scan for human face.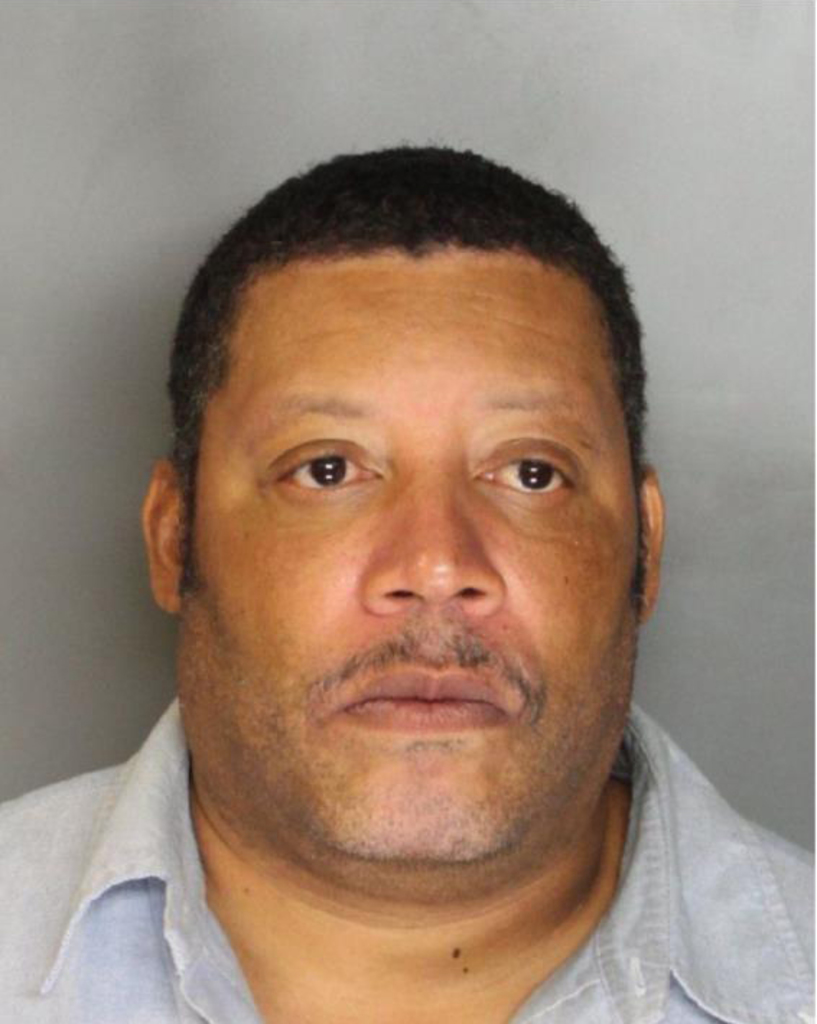
Scan result: 179:250:639:908.
